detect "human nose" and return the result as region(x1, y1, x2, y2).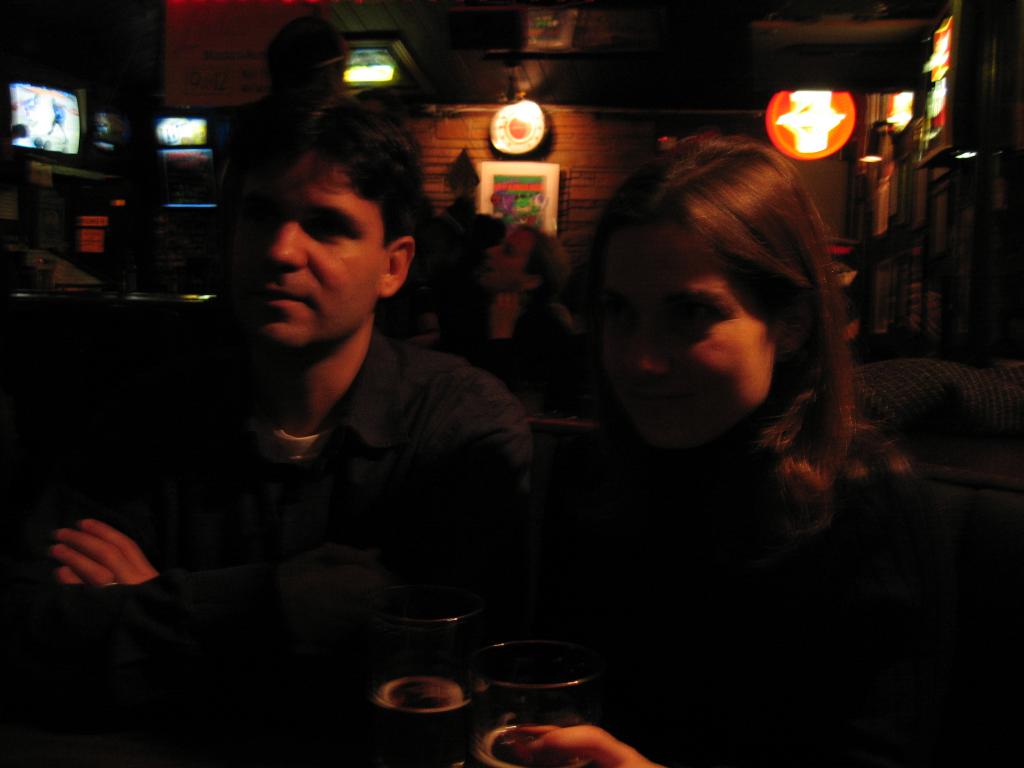
region(259, 213, 307, 270).
